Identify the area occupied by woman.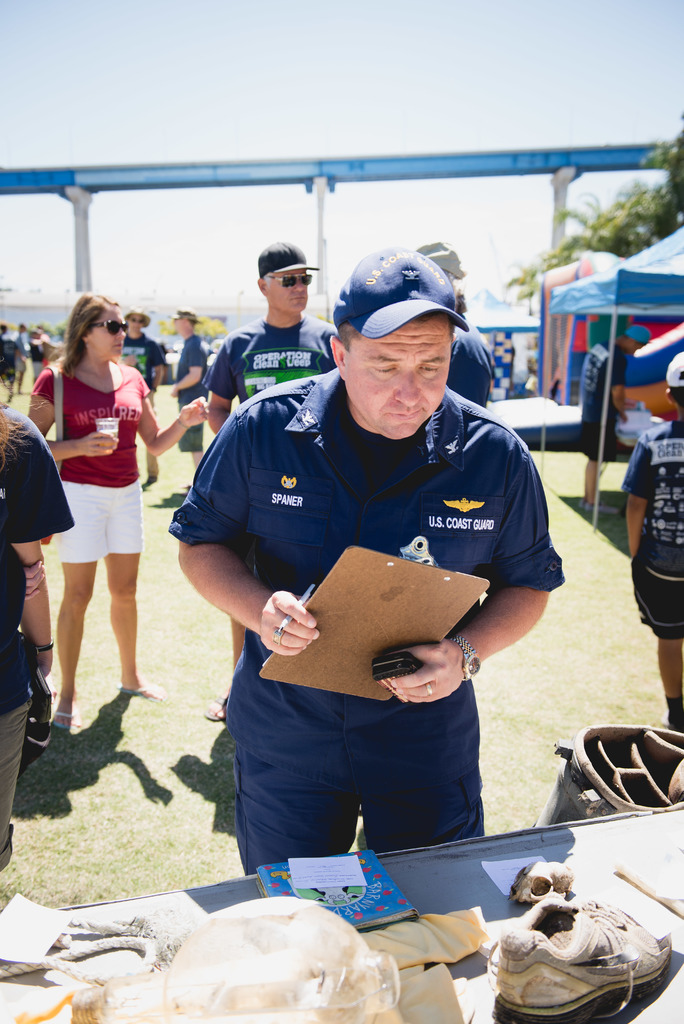
Area: {"x1": 30, "y1": 289, "x2": 169, "y2": 725}.
